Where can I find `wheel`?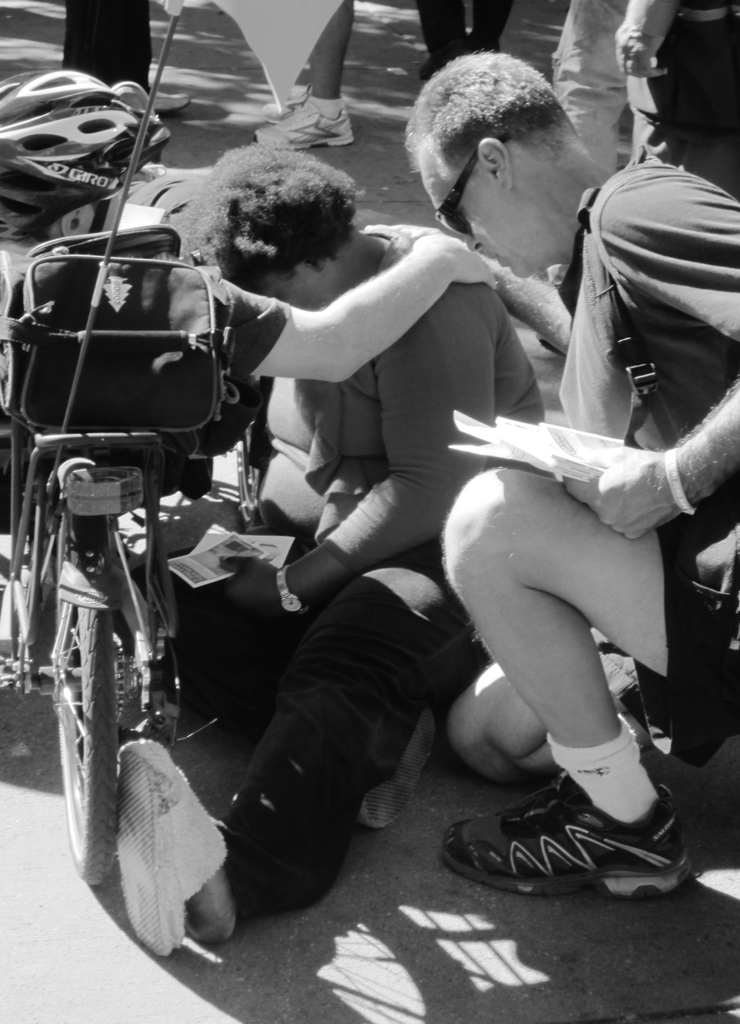
You can find it at bbox=(37, 590, 142, 881).
